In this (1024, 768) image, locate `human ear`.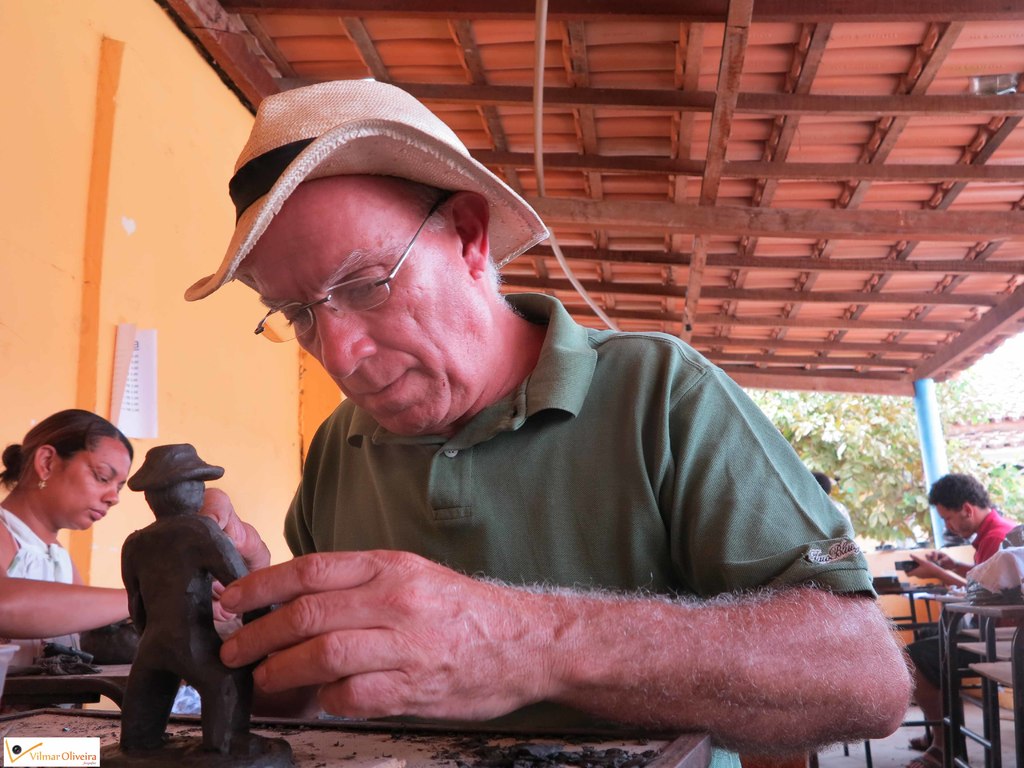
Bounding box: crop(449, 190, 492, 280).
